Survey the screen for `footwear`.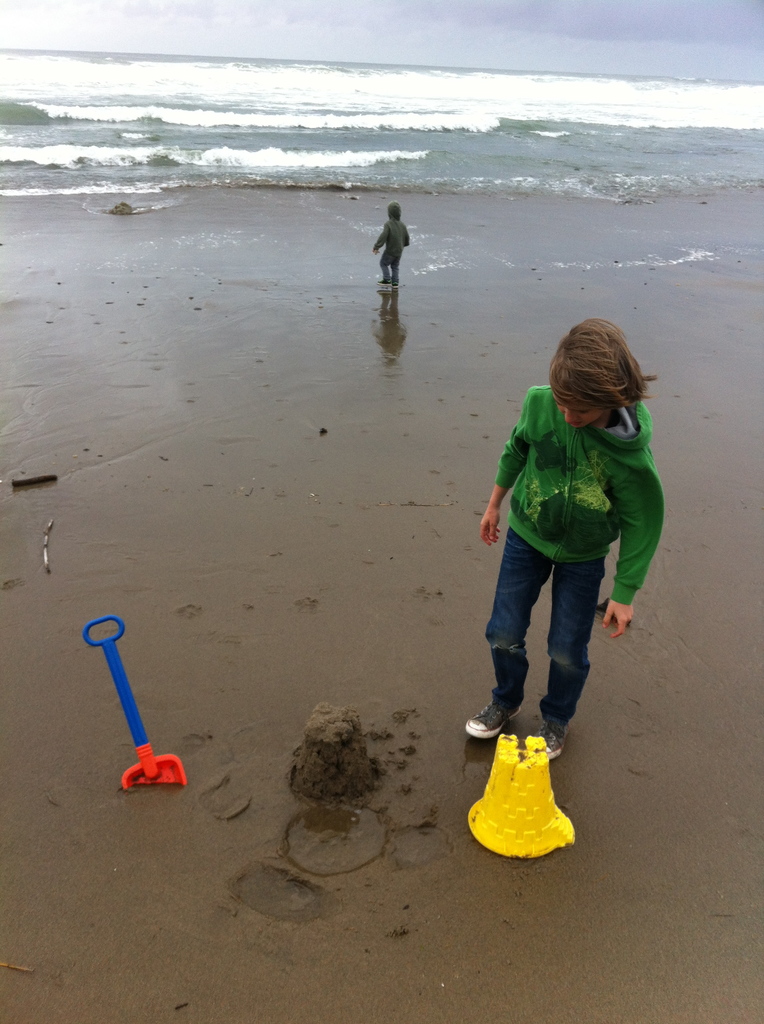
Survey found: box=[372, 280, 388, 282].
